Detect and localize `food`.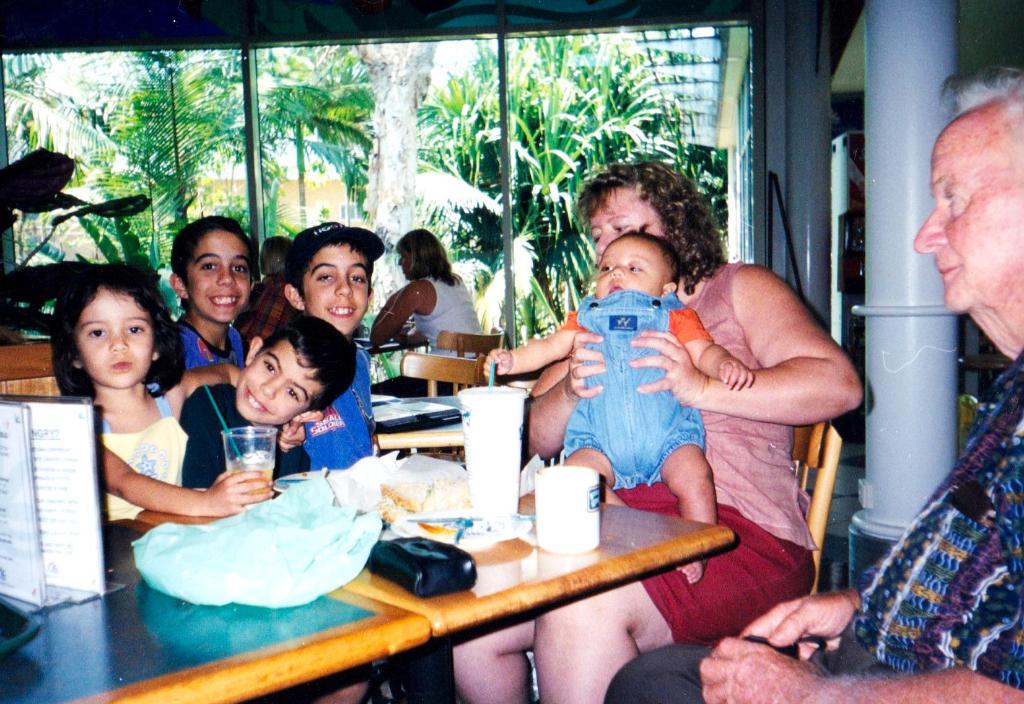
Localized at box=[375, 482, 465, 513].
